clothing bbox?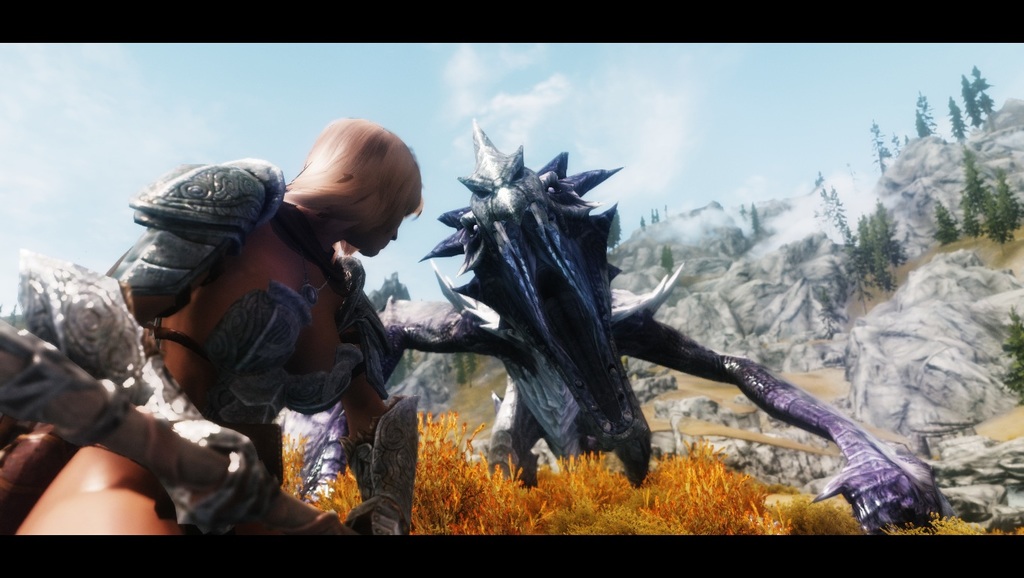
114,152,413,486
